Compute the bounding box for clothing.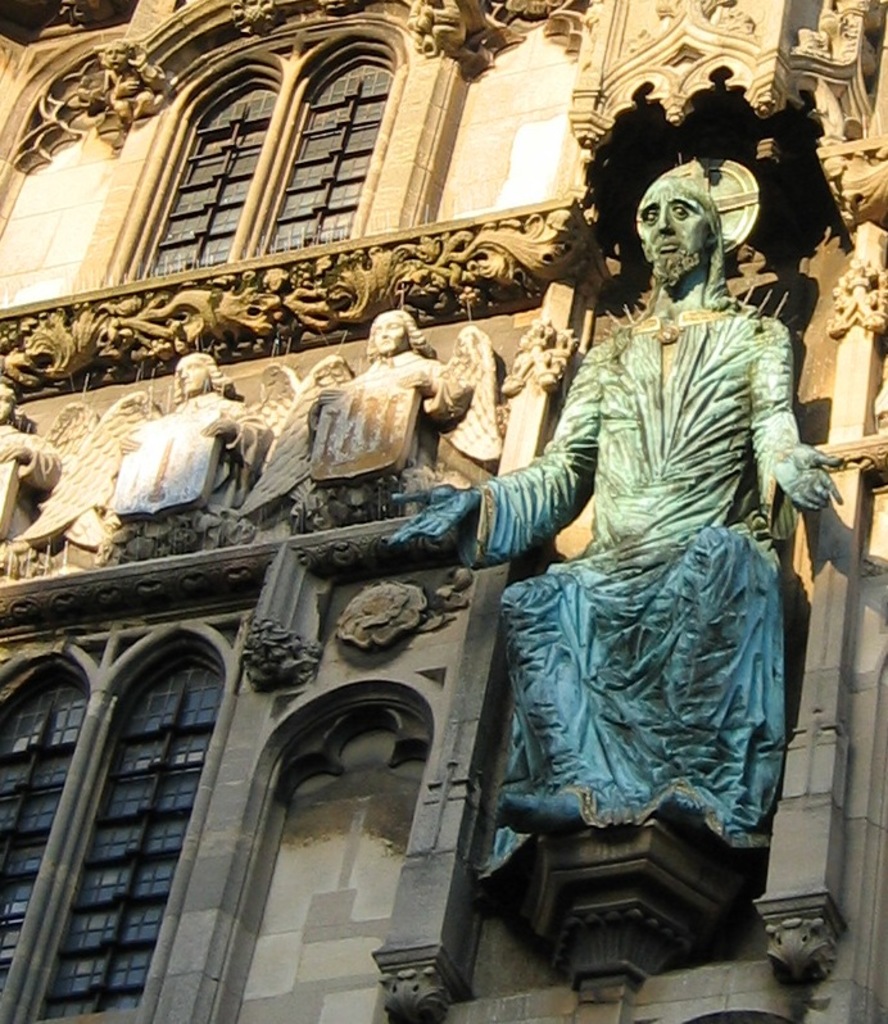
left=318, top=305, right=461, bottom=418.
